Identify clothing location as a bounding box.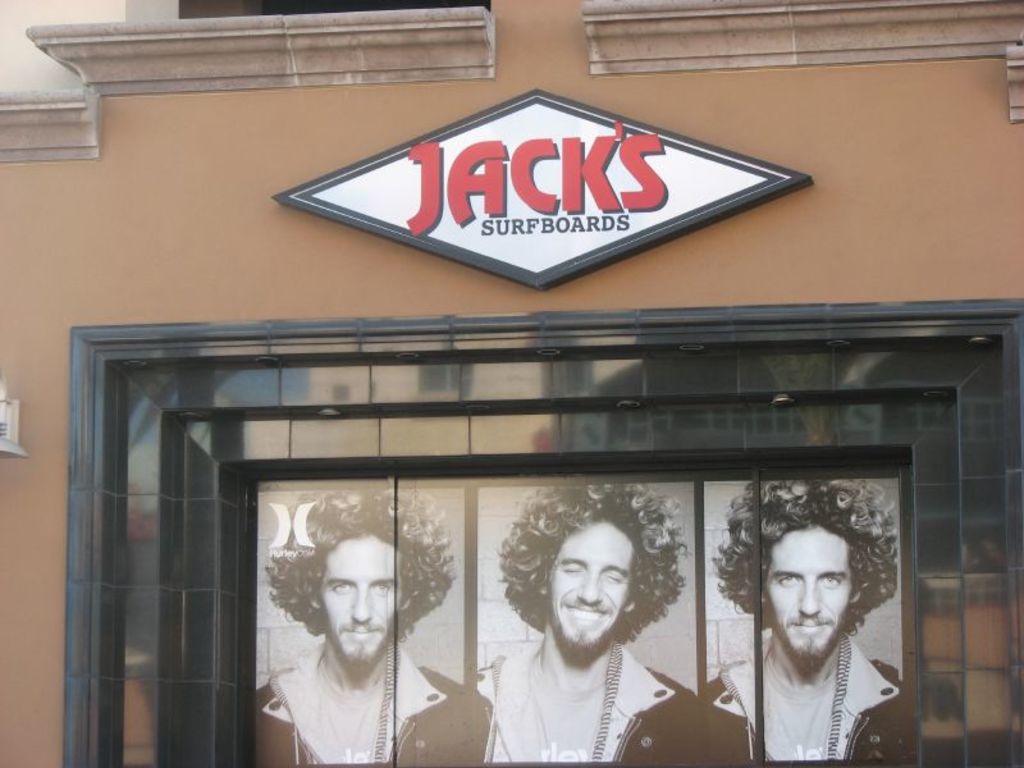
x1=253 y1=644 x2=490 y2=767.
